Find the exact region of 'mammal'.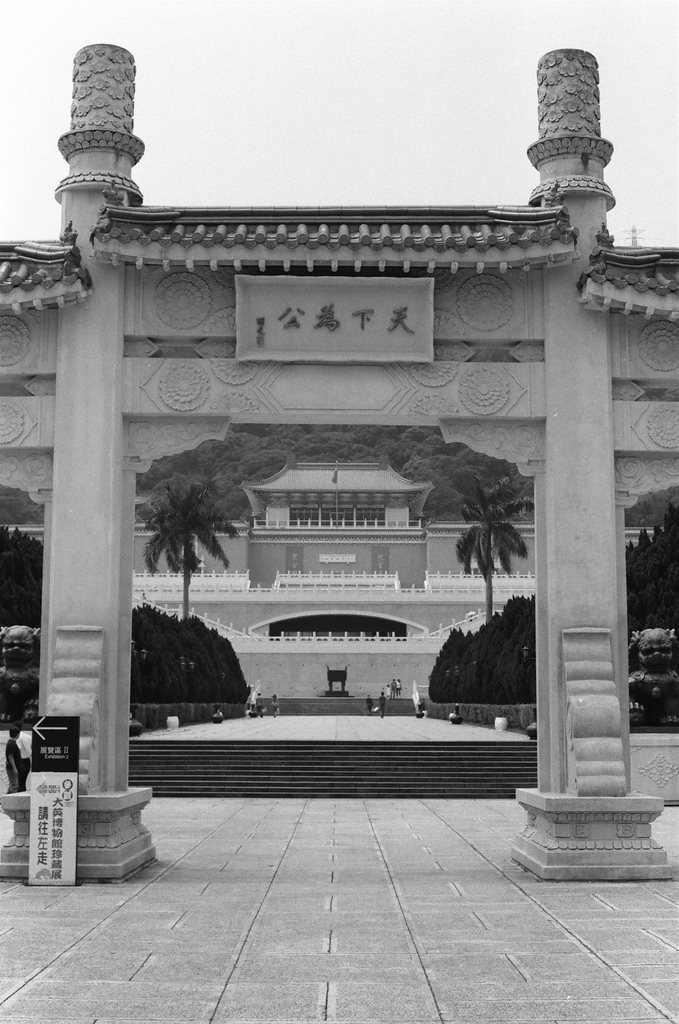
Exact region: 377 693 386 717.
